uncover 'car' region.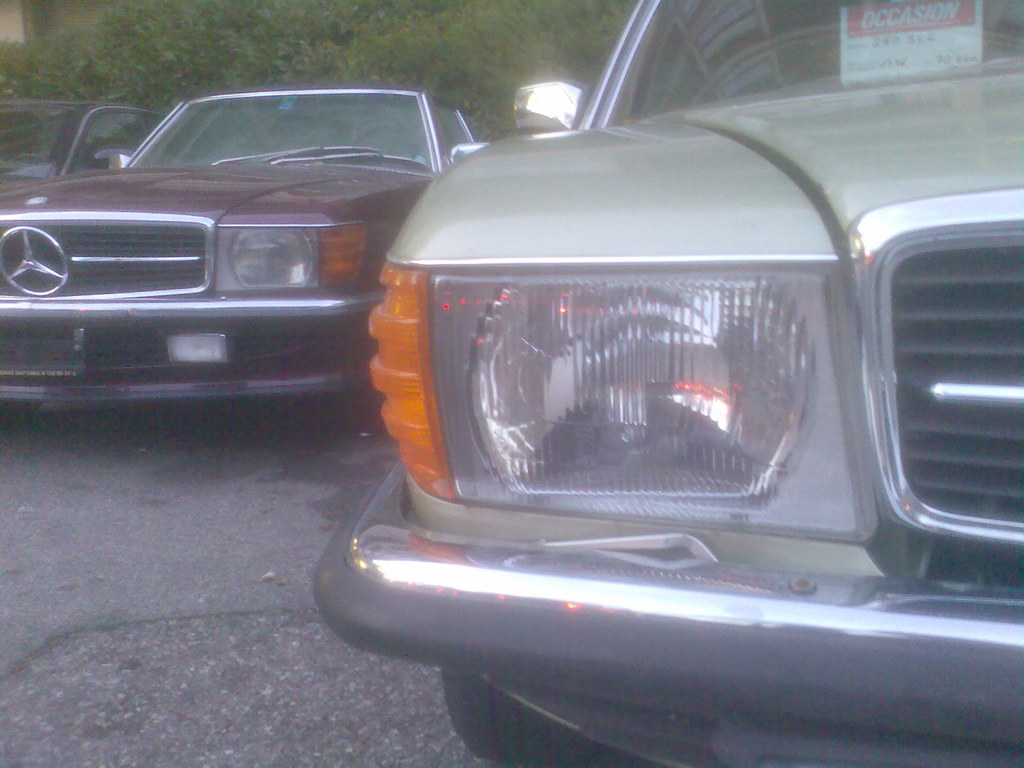
Uncovered: x1=0, y1=81, x2=481, y2=407.
